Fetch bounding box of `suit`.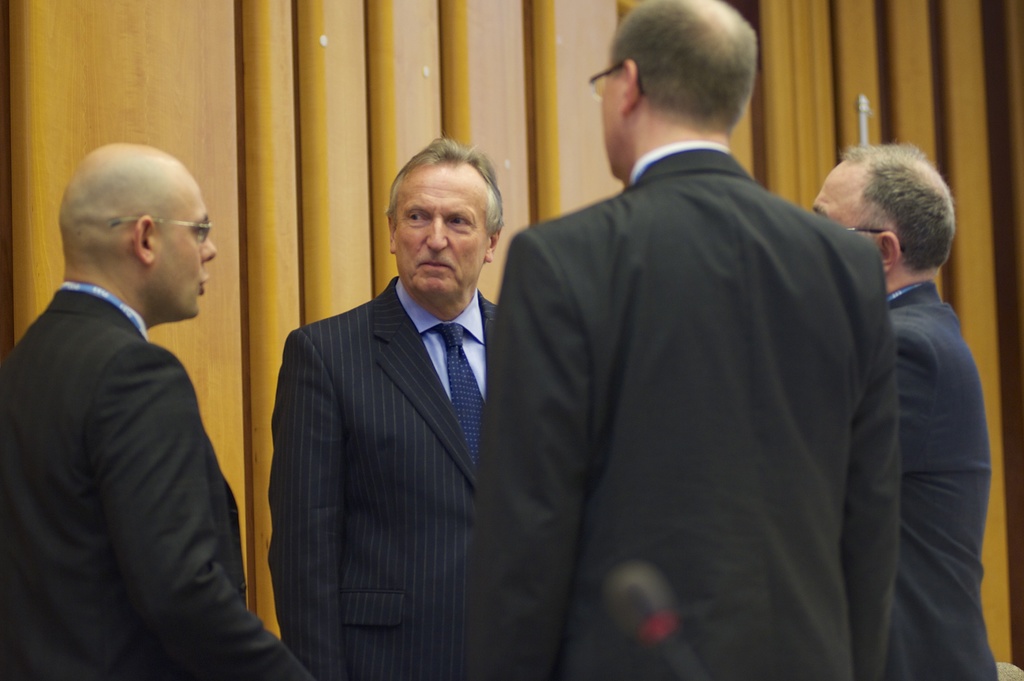
Bbox: 268, 277, 502, 680.
